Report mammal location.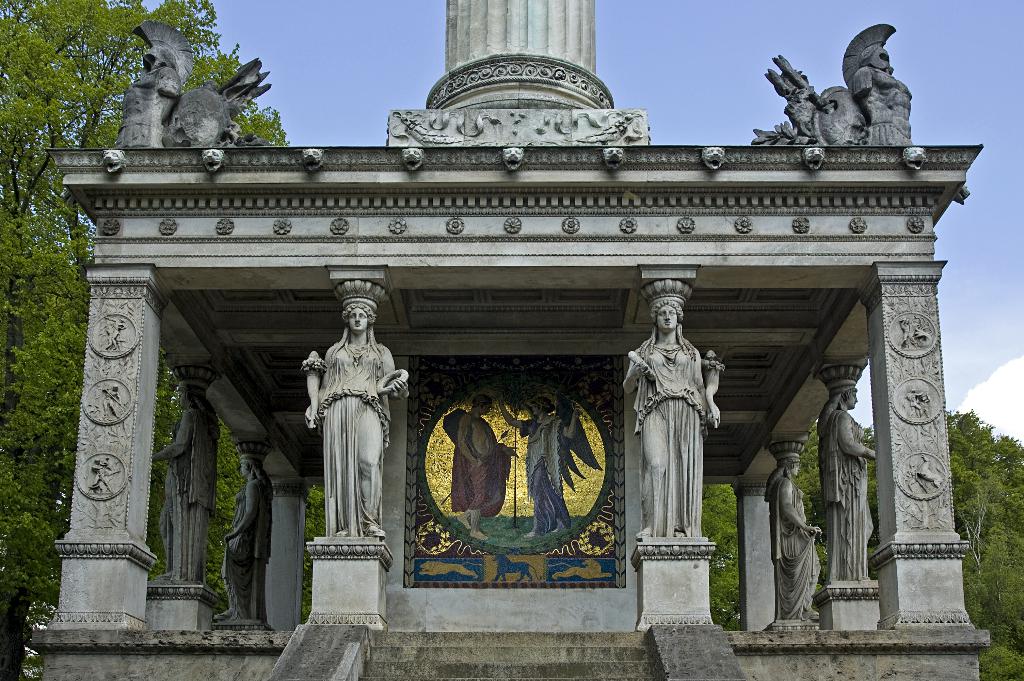
Report: pyautogui.locateOnScreen(911, 452, 943, 489).
